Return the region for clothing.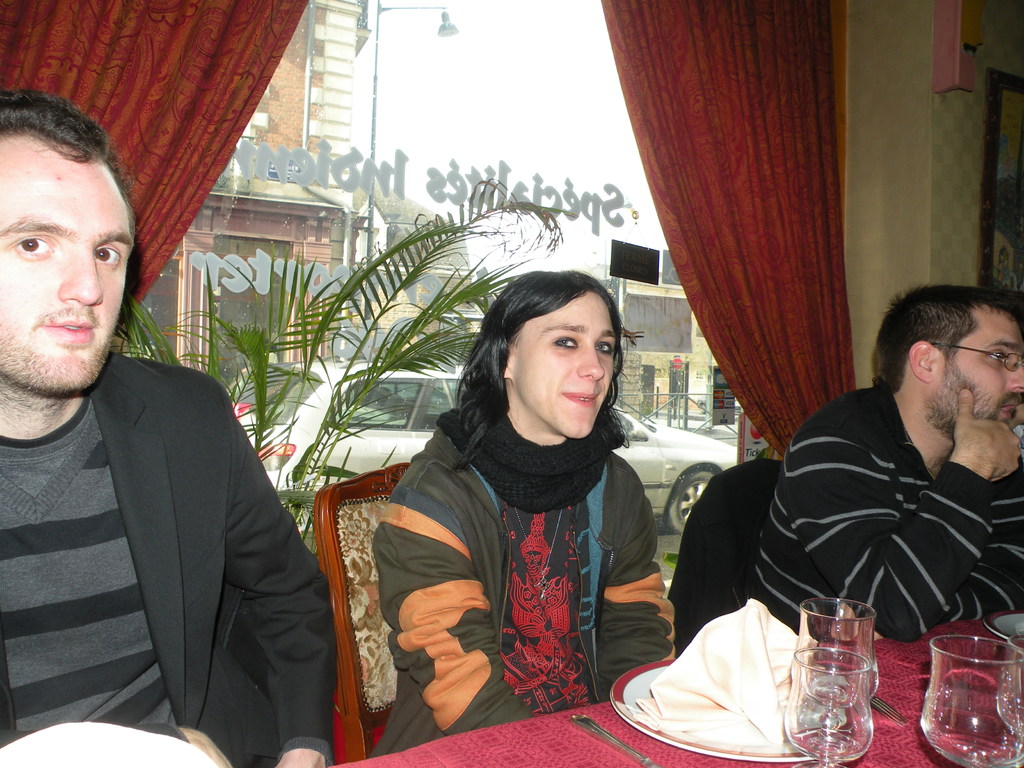
bbox=[745, 375, 1023, 648].
